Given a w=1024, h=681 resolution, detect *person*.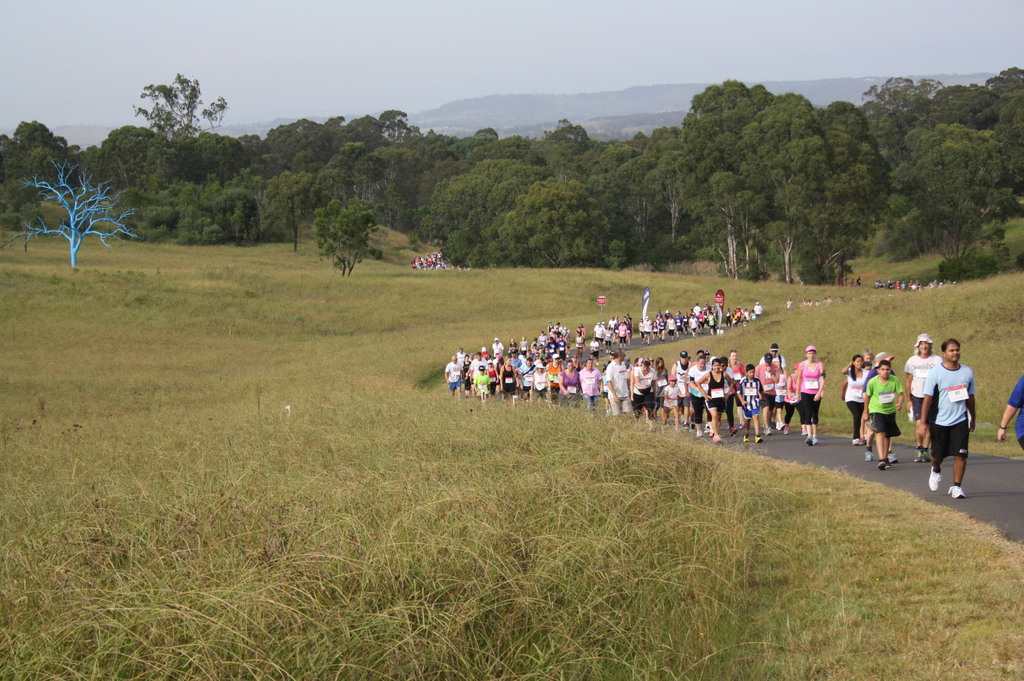
l=593, t=322, r=607, b=344.
